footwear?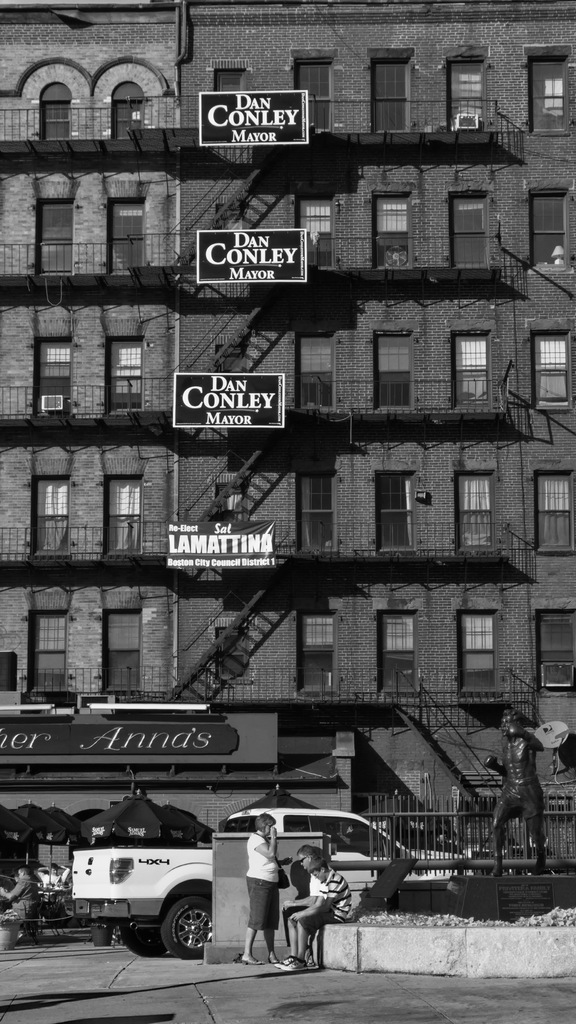
(265, 957, 279, 964)
